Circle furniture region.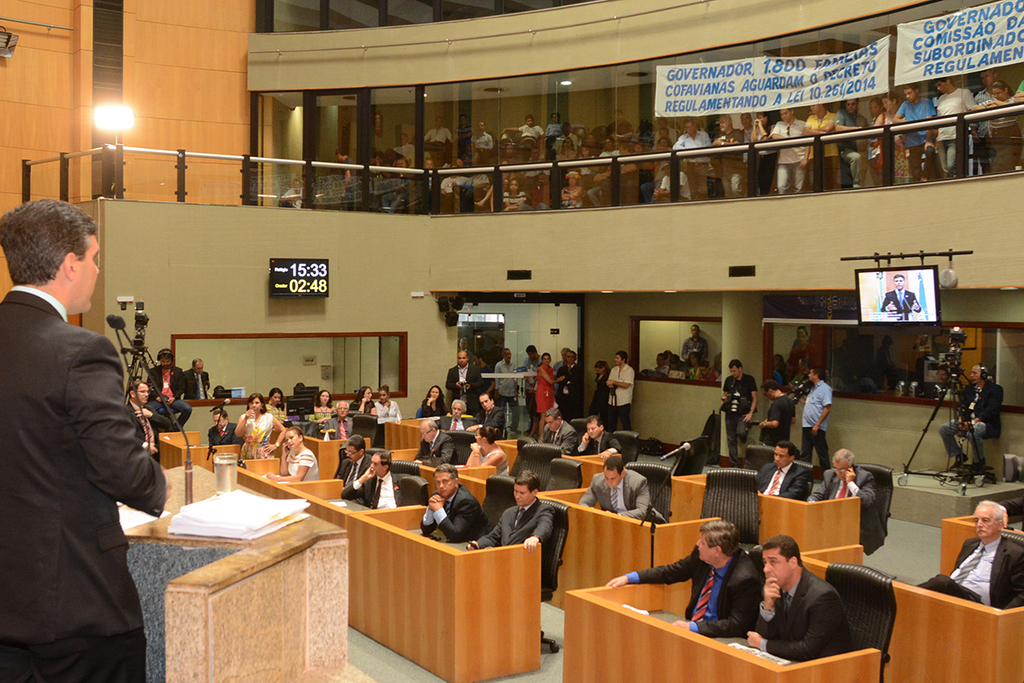
Region: <bbox>155, 430, 246, 474</bbox>.
